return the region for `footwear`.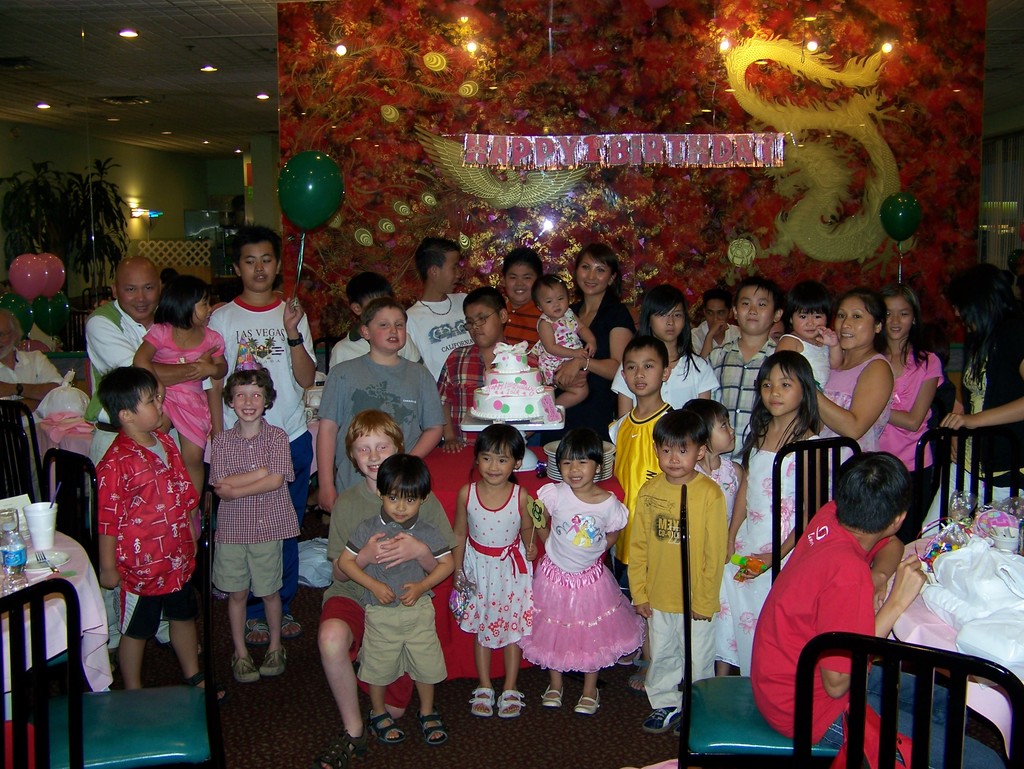
BBox(187, 671, 227, 699).
